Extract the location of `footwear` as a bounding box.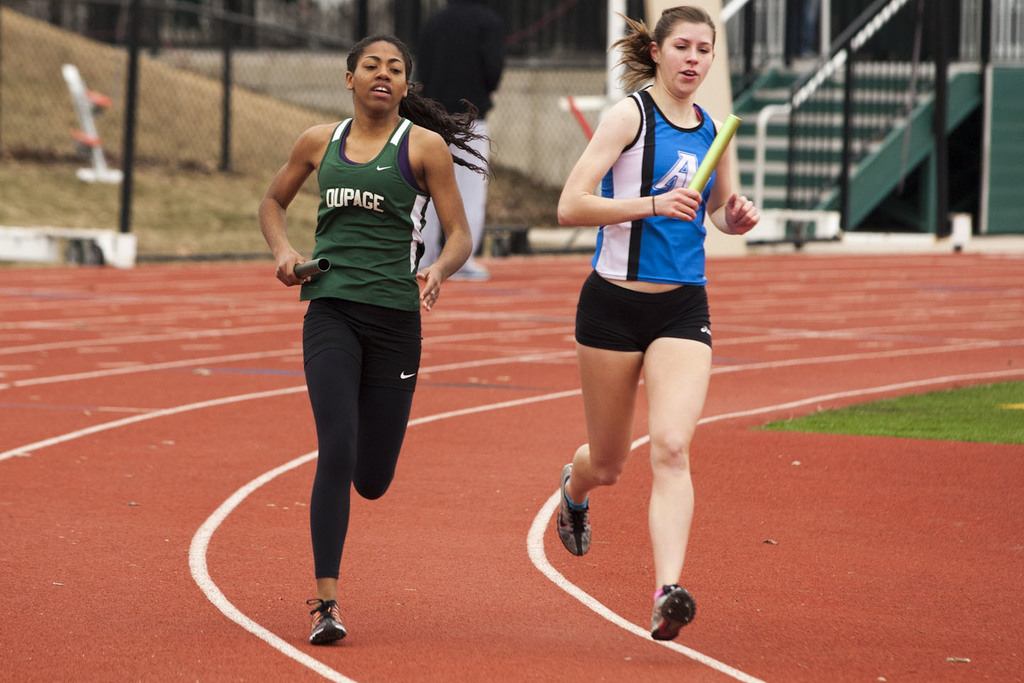
box=[302, 598, 348, 647].
